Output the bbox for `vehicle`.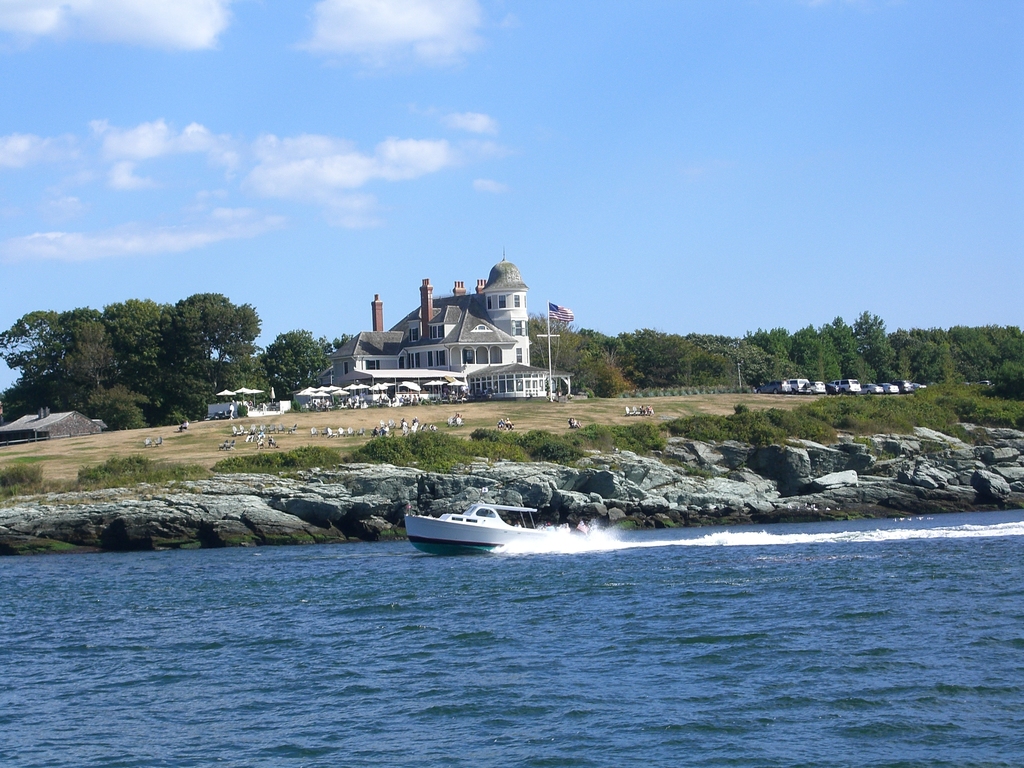
x1=759 y1=376 x2=925 y2=399.
